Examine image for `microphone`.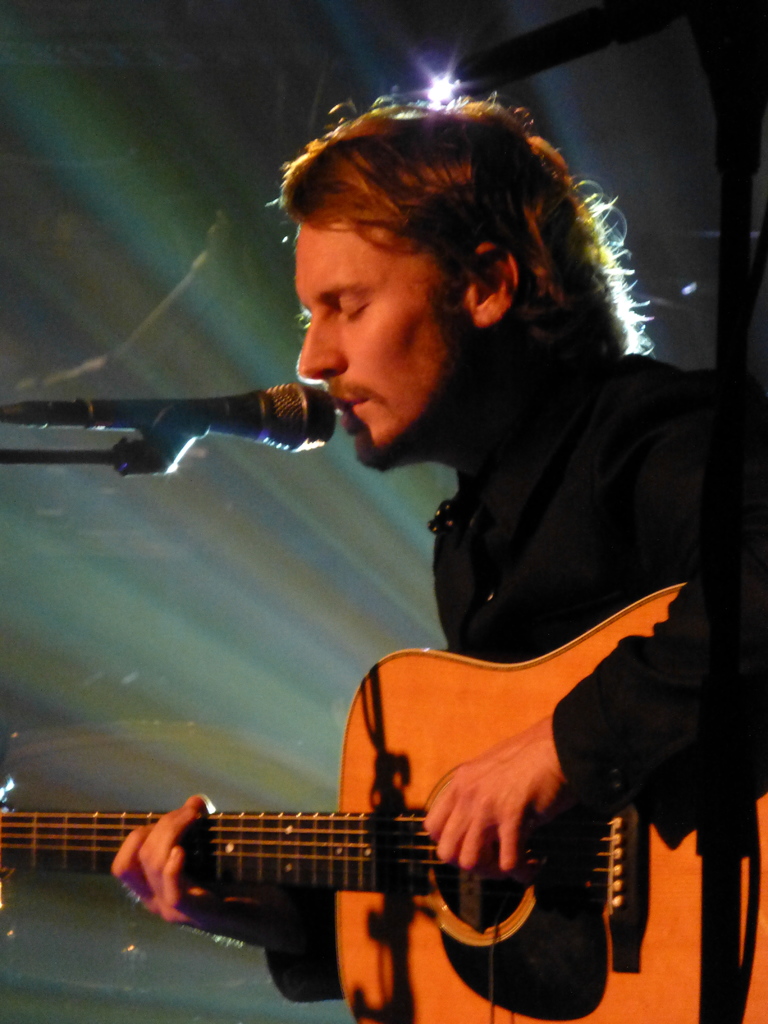
Examination result: (0,378,341,459).
